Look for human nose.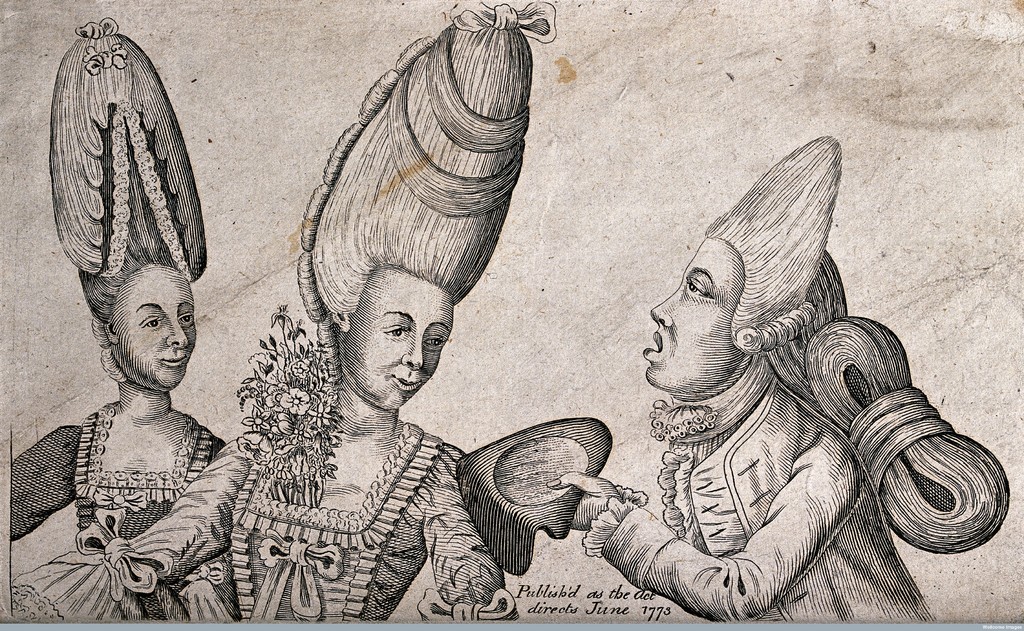
Found: l=649, t=290, r=684, b=329.
